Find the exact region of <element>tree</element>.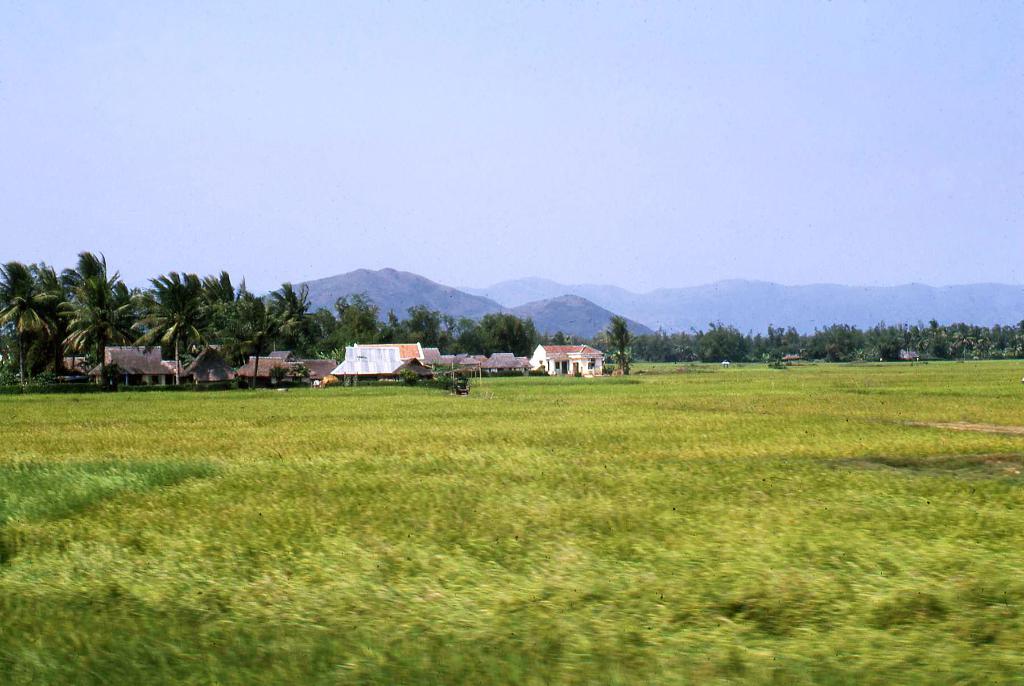
Exact region: {"left": 137, "top": 264, "right": 204, "bottom": 379}.
